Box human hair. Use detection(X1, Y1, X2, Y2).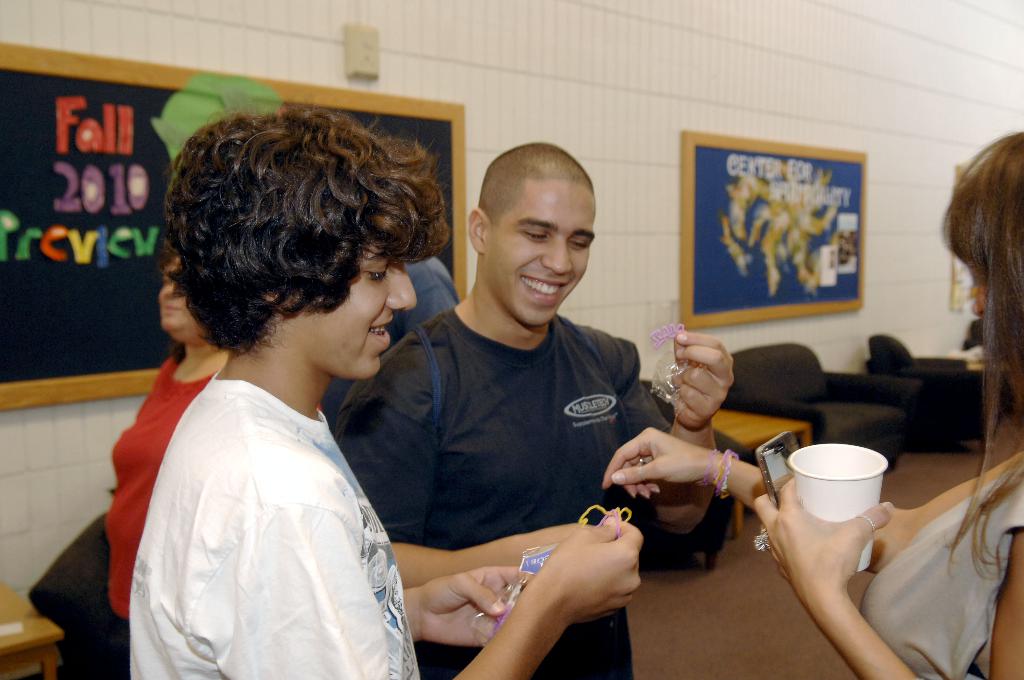
detection(938, 125, 1023, 572).
